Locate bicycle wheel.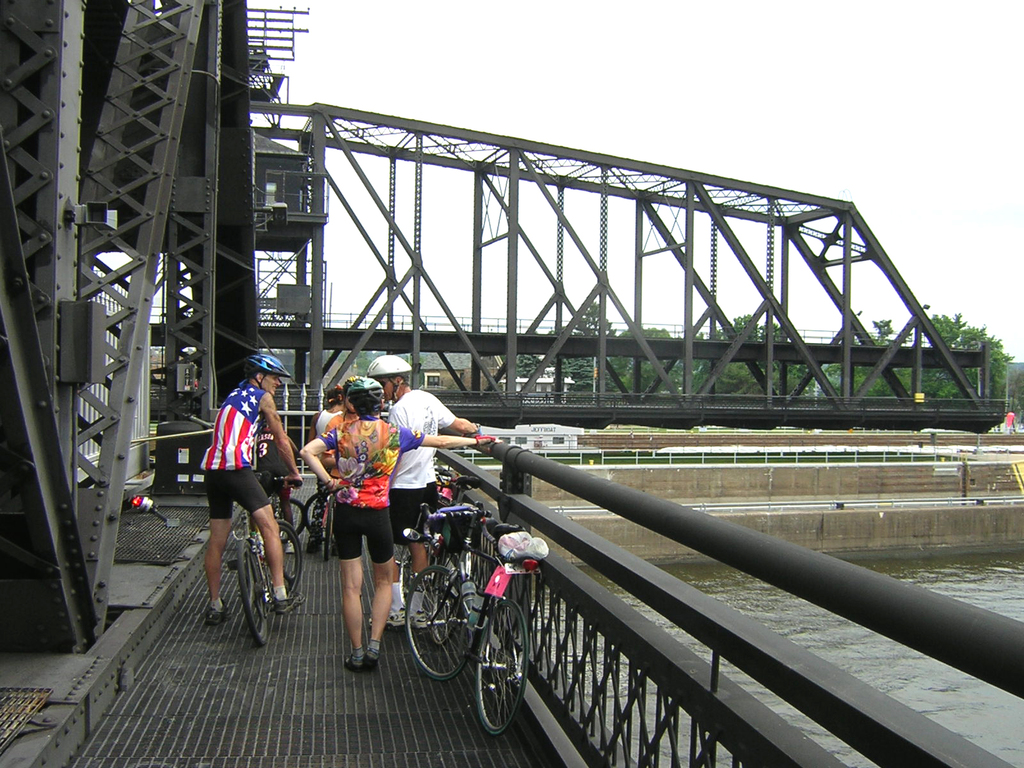
Bounding box: x1=305 y1=495 x2=323 y2=534.
